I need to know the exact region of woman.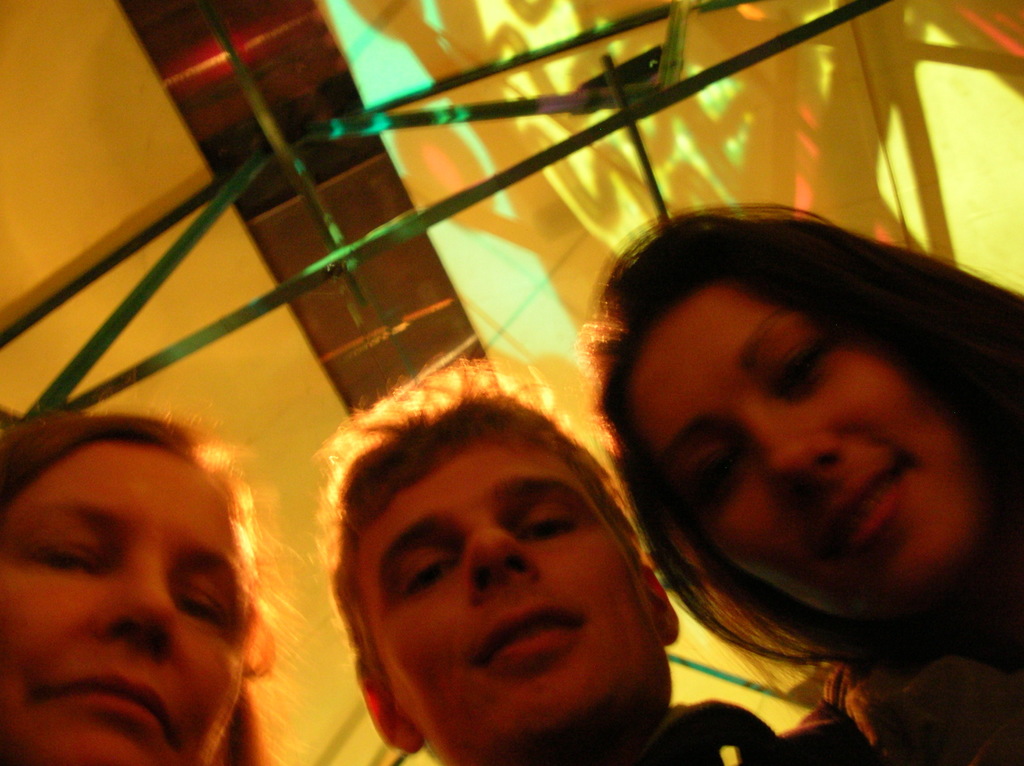
Region: {"x1": 0, "y1": 403, "x2": 284, "y2": 765}.
